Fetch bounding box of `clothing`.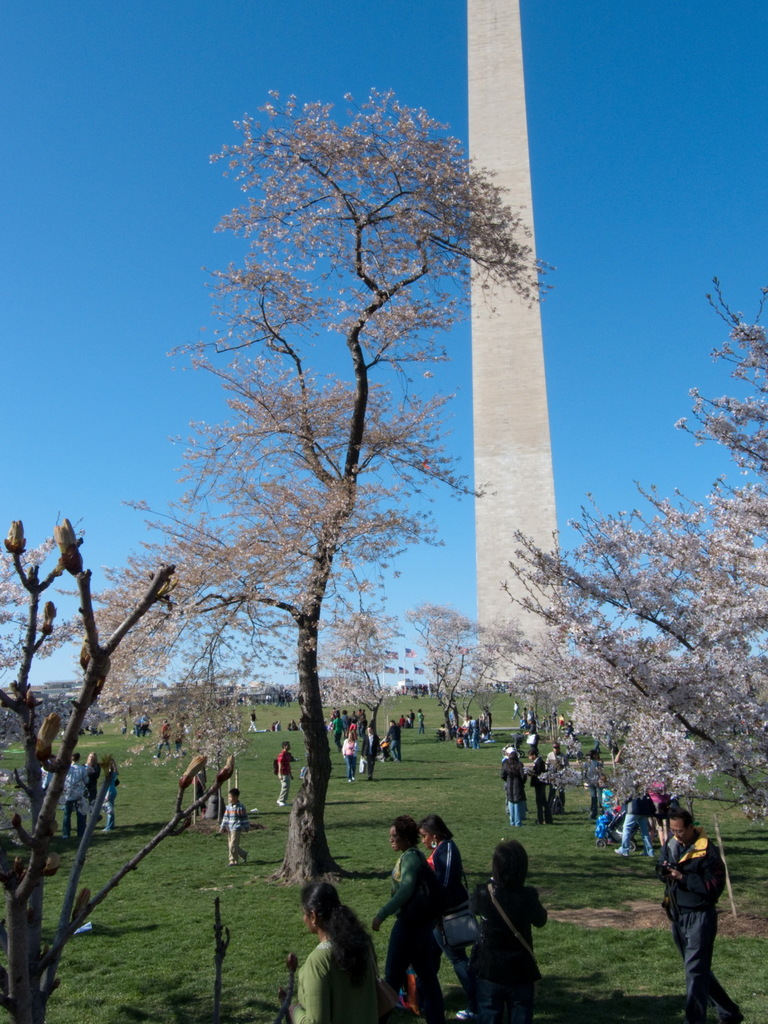
Bbox: [81,763,104,812].
